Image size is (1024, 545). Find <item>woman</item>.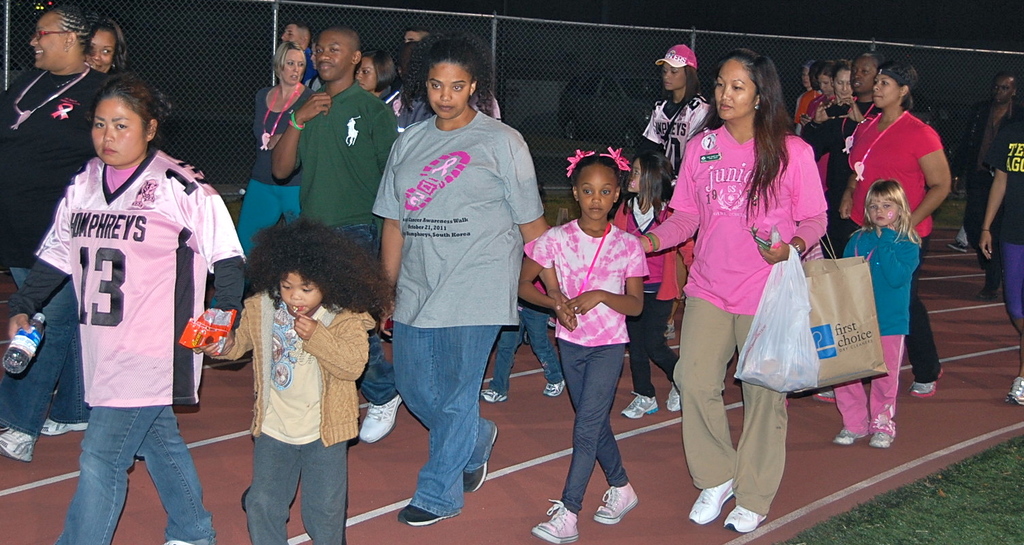
bbox=[356, 53, 407, 115].
